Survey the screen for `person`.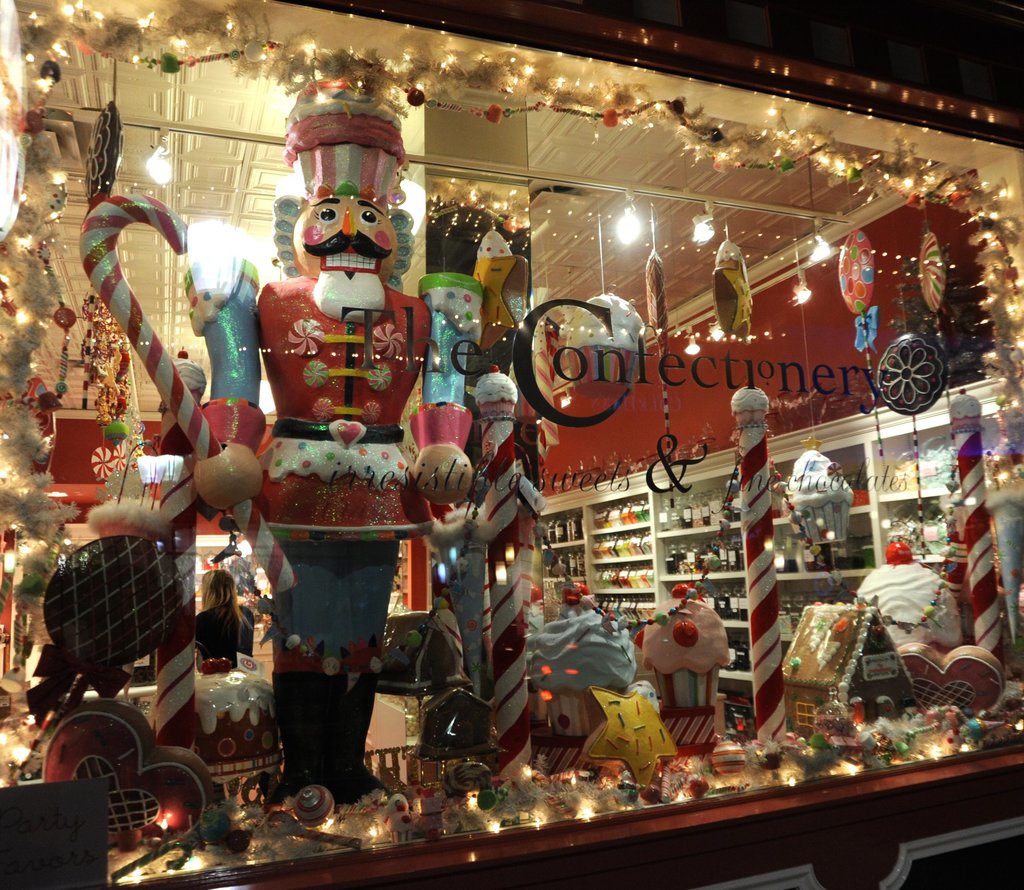
Survey found: rect(215, 83, 451, 793).
